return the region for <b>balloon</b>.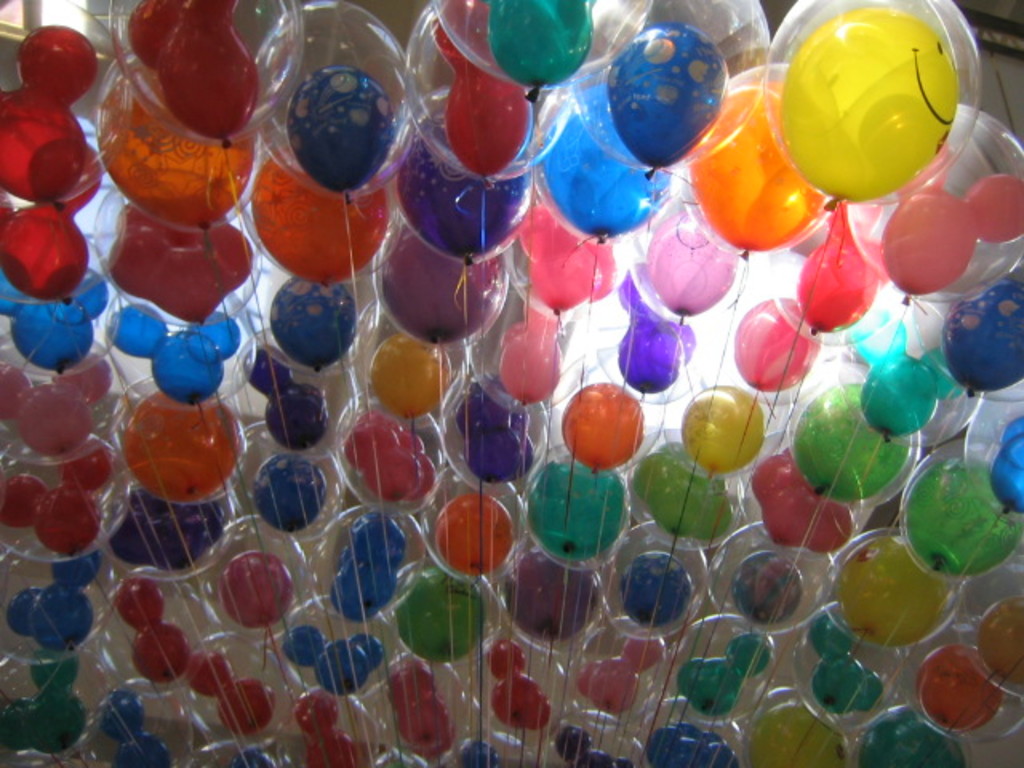
crop(395, 139, 531, 269).
